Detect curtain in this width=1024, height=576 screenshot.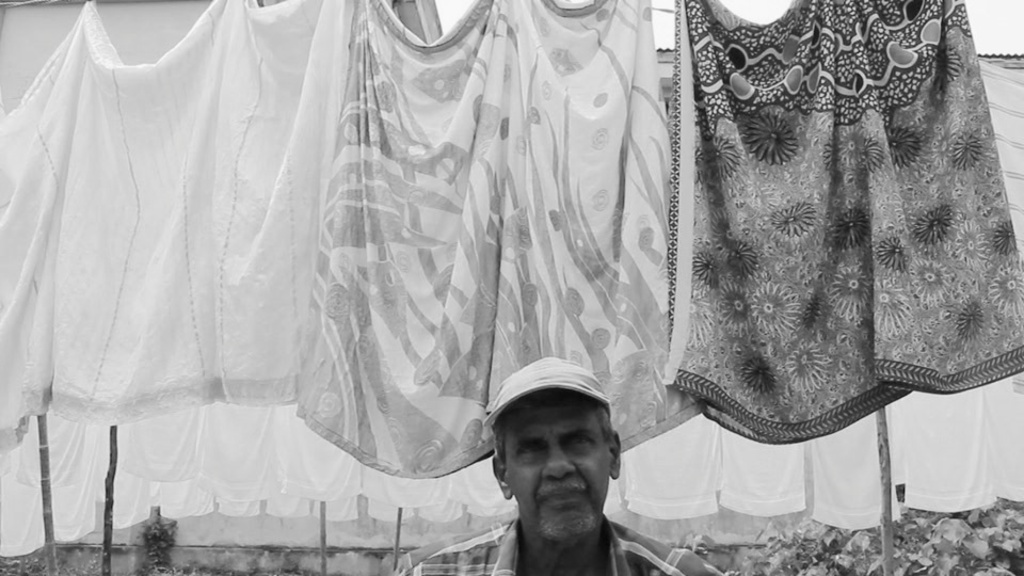
Detection: select_region(0, 0, 357, 453).
